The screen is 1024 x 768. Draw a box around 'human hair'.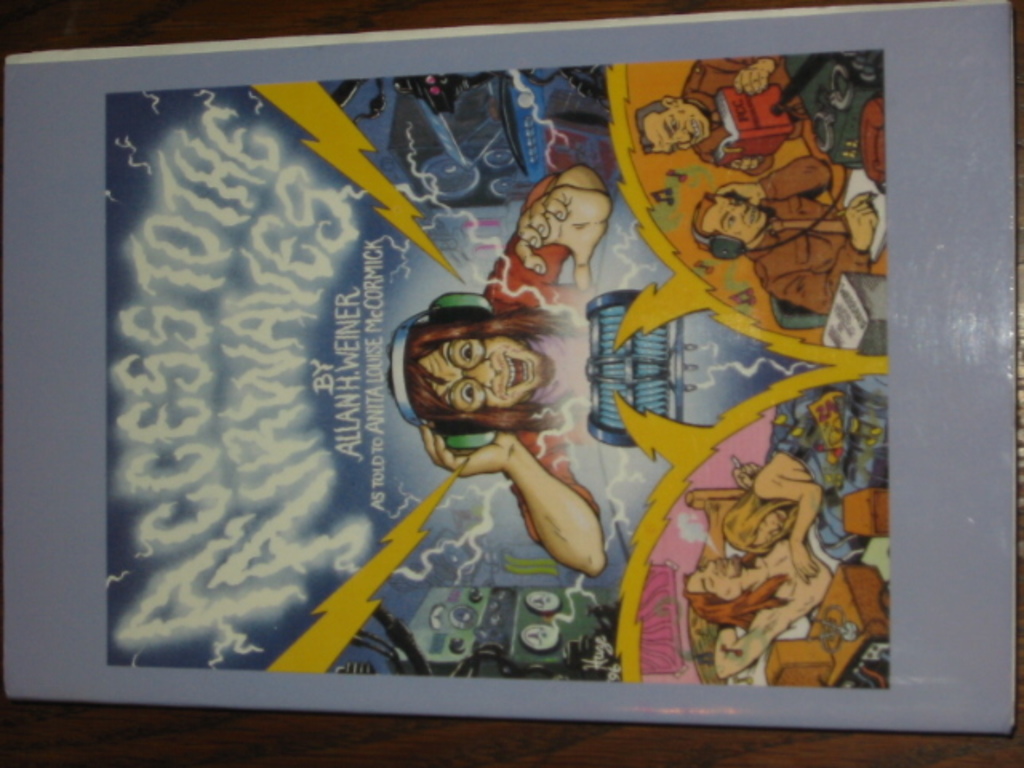
[387, 307, 579, 430].
